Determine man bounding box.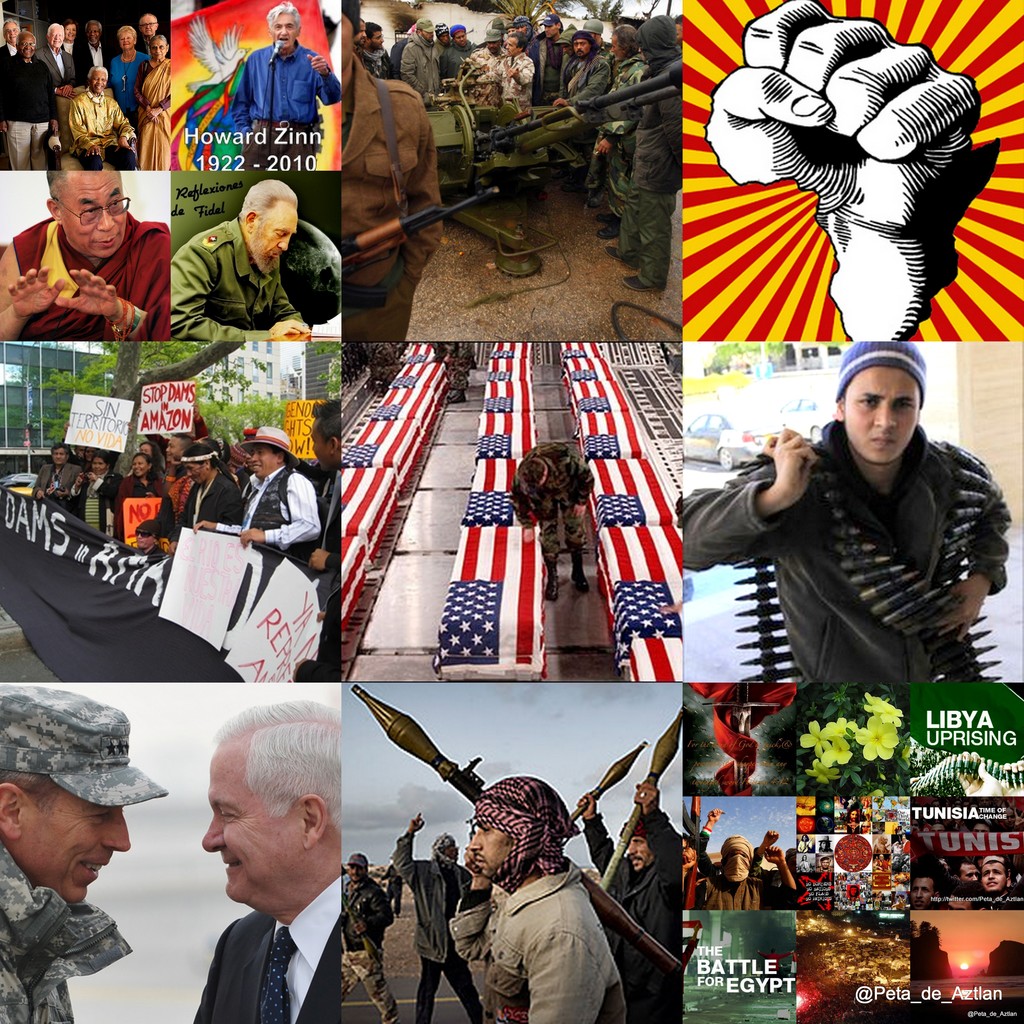
Determined: <region>676, 364, 1014, 687</region>.
